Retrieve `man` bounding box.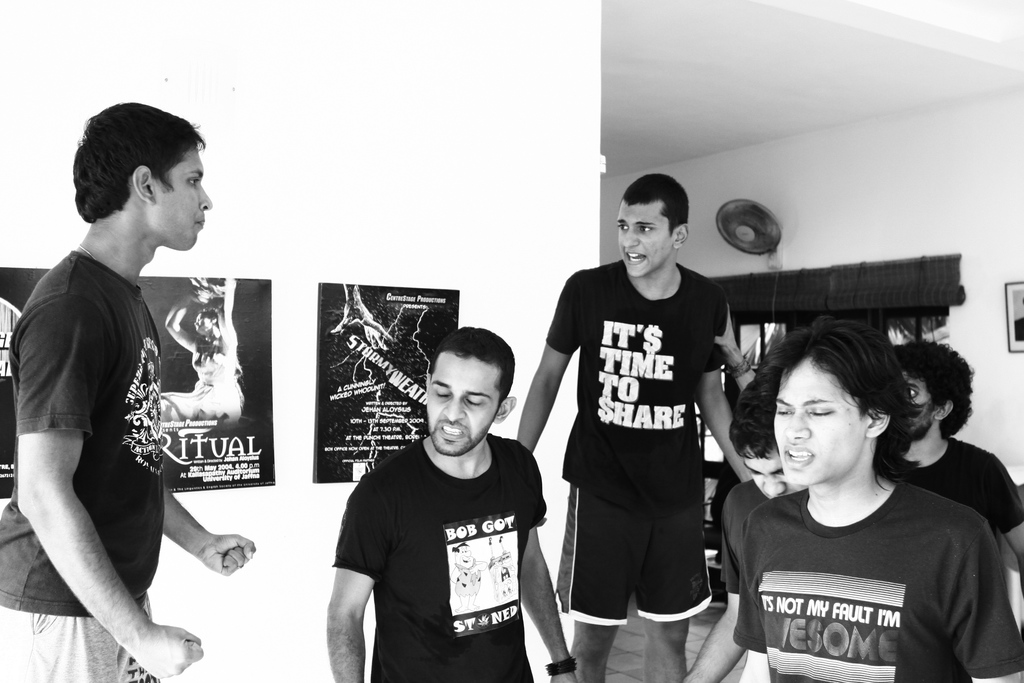
Bounding box: (x1=518, y1=169, x2=746, y2=682).
